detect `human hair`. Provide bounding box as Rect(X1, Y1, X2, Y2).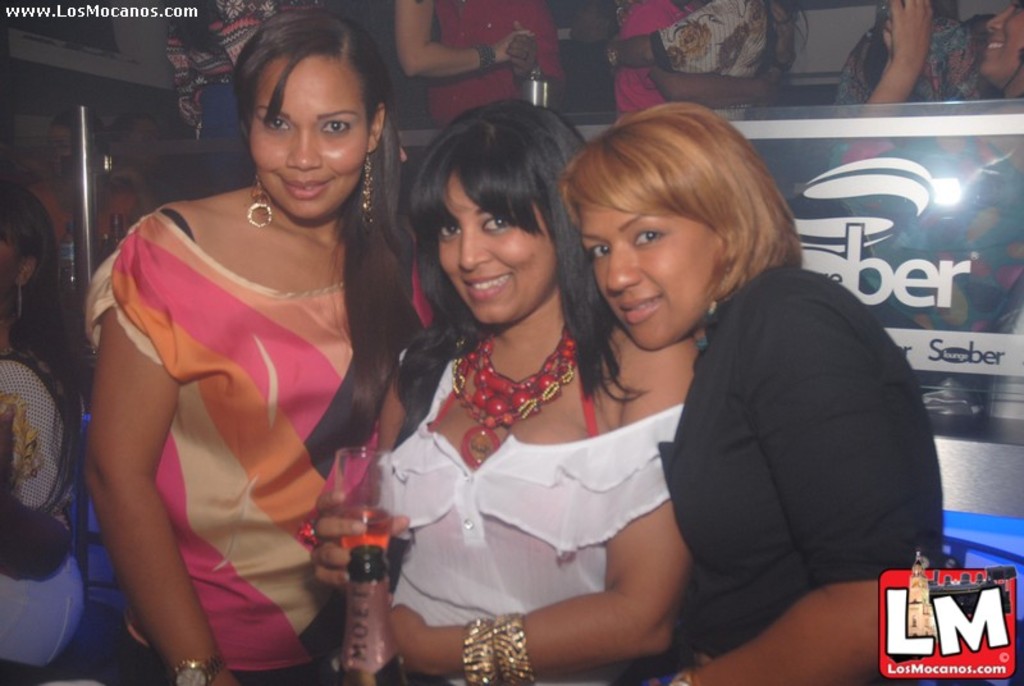
Rect(398, 101, 648, 406).
